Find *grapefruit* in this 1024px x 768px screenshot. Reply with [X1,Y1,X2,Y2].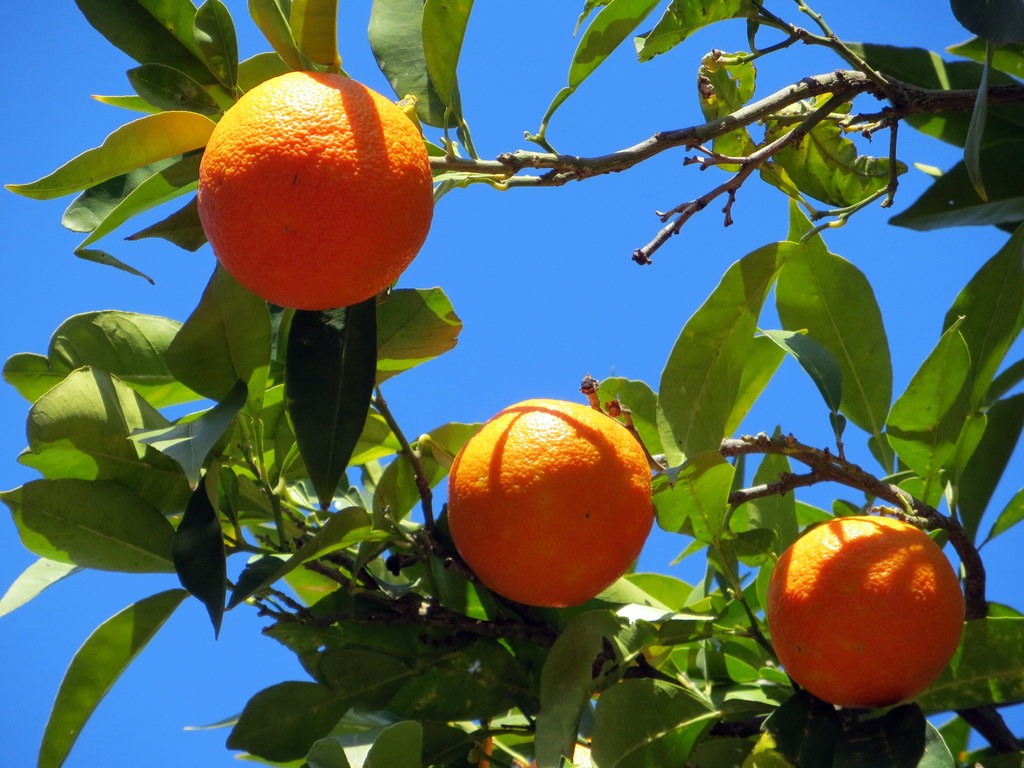
[763,515,968,710].
